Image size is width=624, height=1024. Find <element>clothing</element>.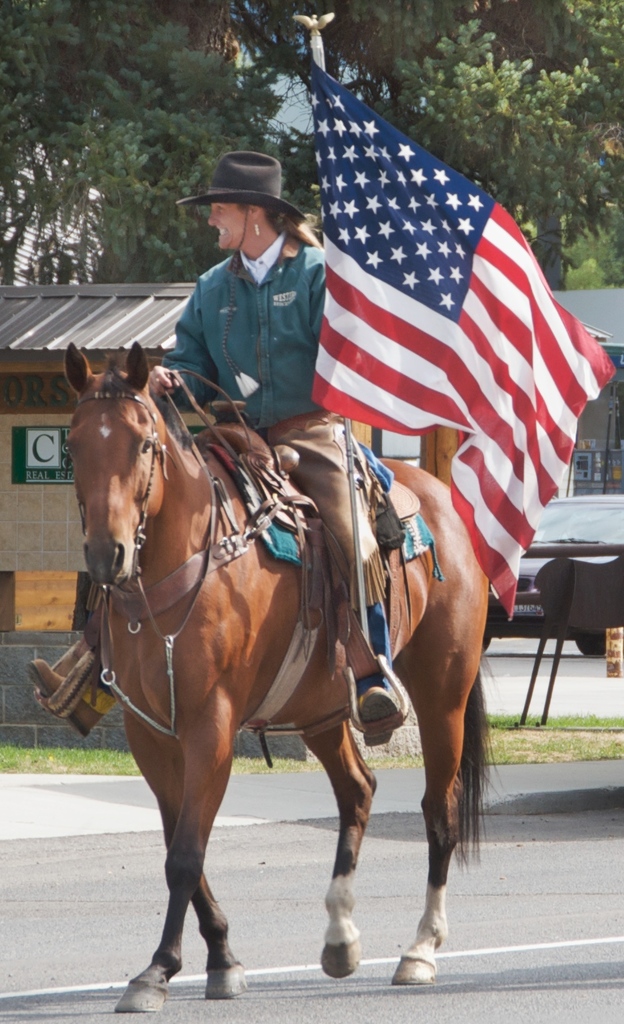
x1=152 y1=224 x2=392 y2=658.
